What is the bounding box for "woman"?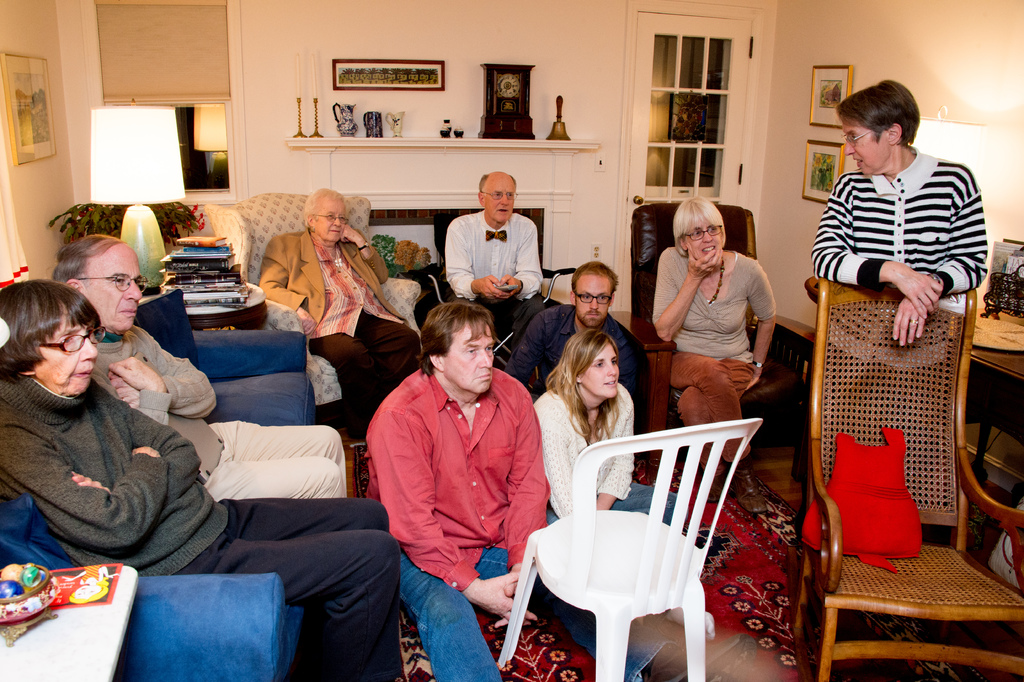
<region>527, 320, 684, 529</region>.
